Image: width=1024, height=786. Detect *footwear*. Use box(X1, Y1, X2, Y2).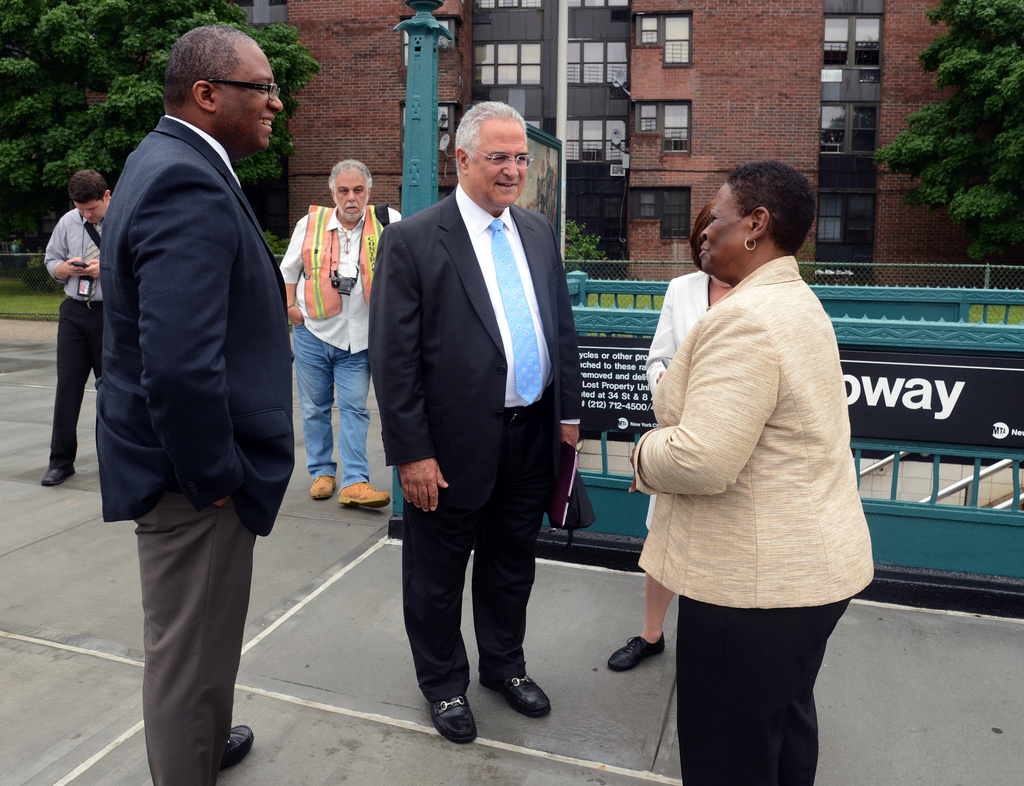
box(35, 463, 79, 486).
